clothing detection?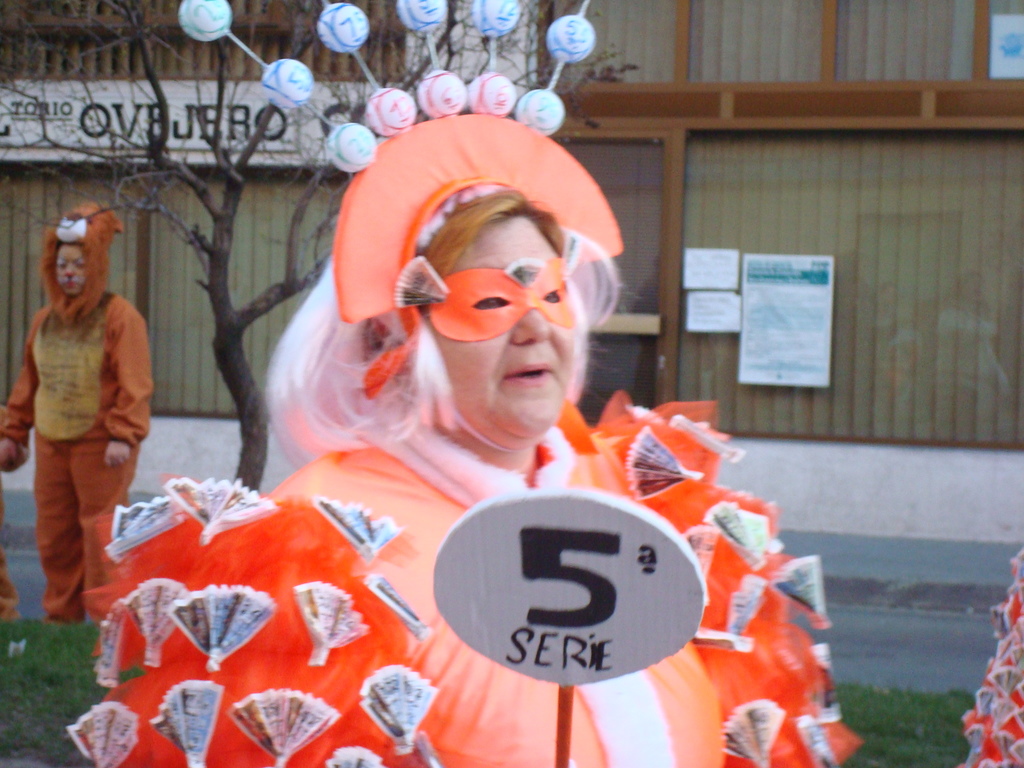
detection(61, 383, 872, 767)
